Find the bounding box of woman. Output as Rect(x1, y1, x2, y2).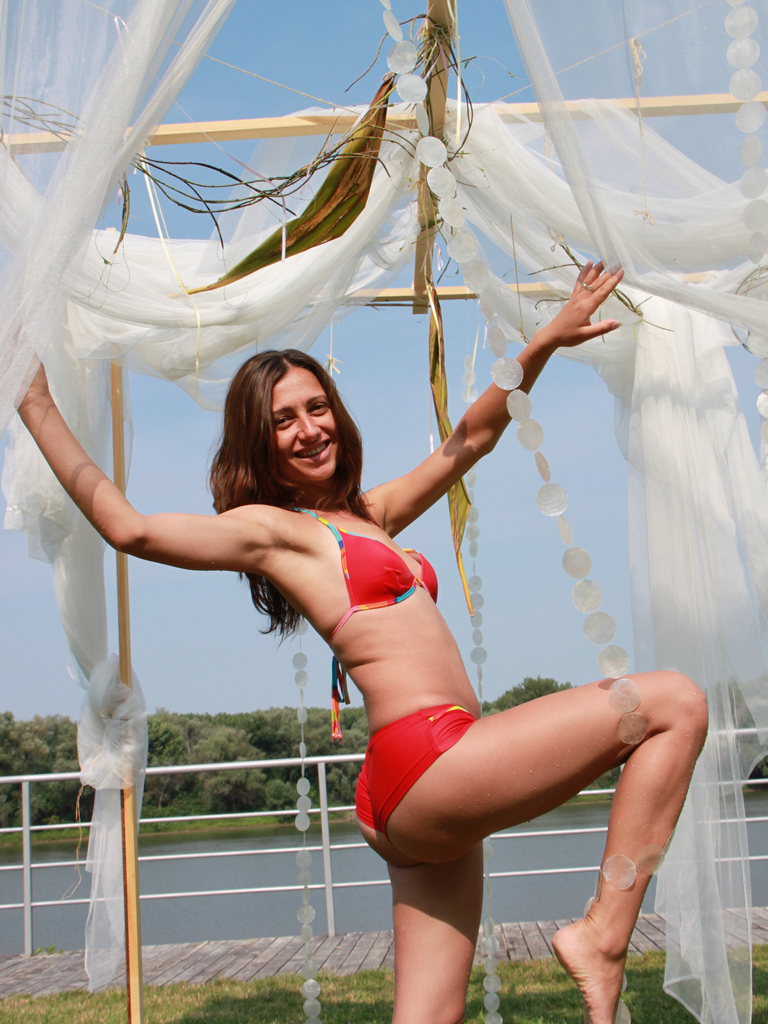
Rect(93, 245, 693, 1000).
